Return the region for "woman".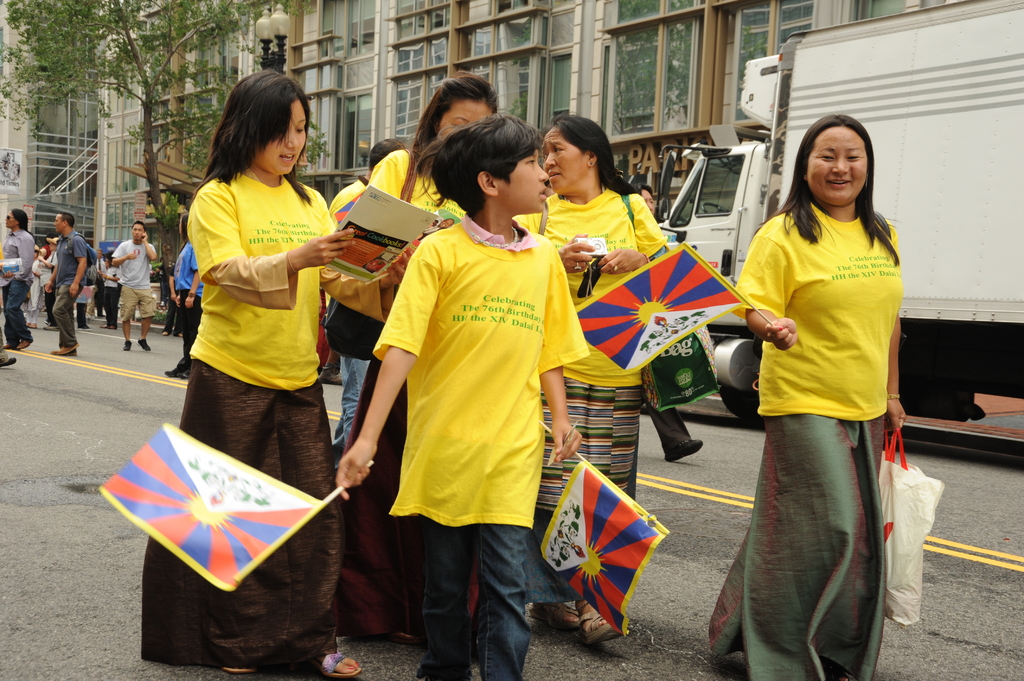
721:89:931:680.
